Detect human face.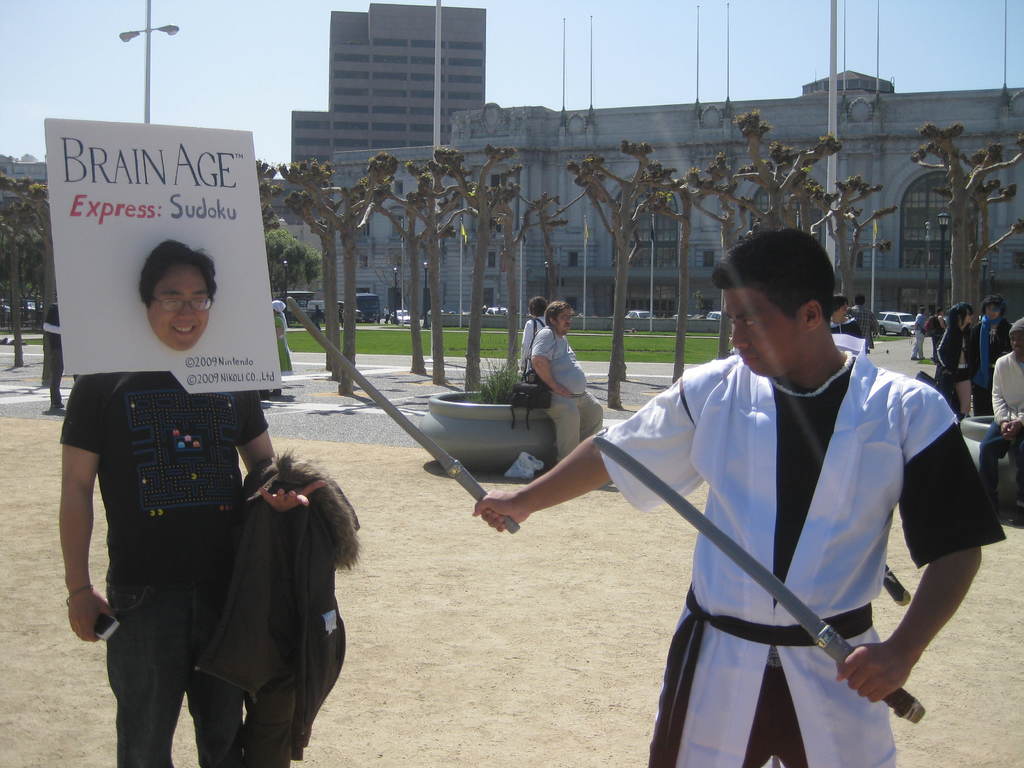
Detected at [left=1007, top=333, right=1023, bottom=356].
